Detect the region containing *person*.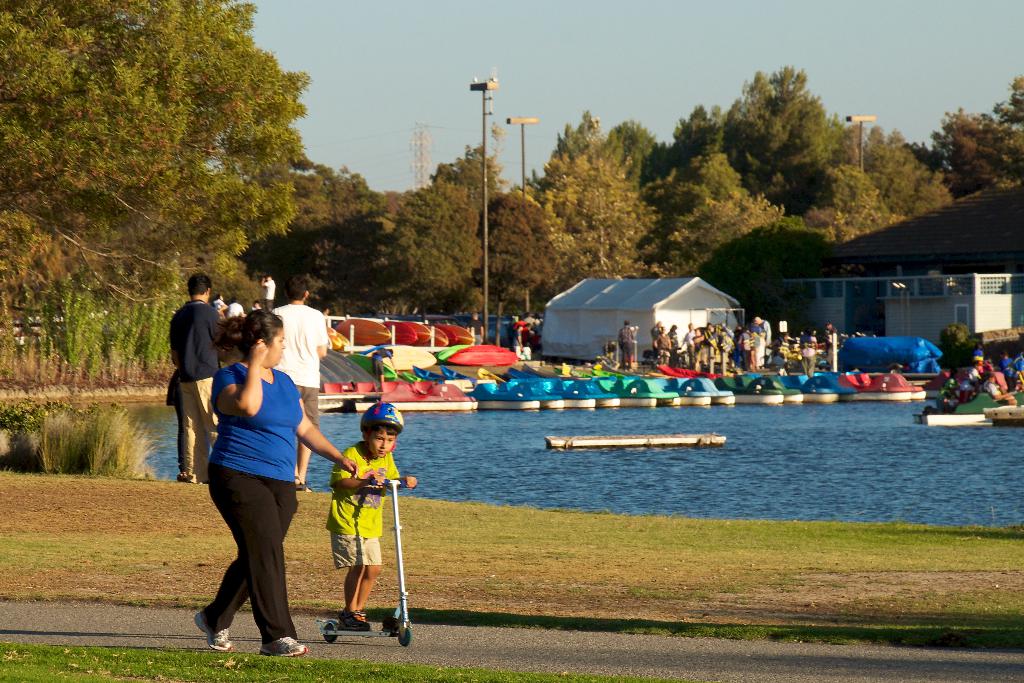
[621, 320, 638, 367].
